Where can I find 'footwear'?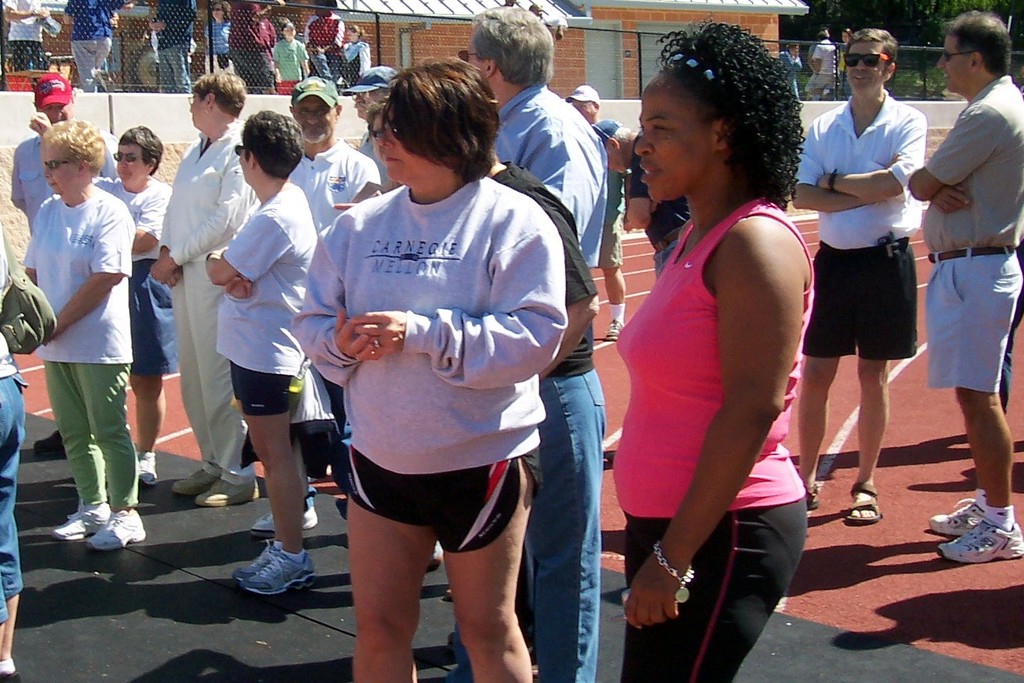
You can find it at 196 476 257 505.
